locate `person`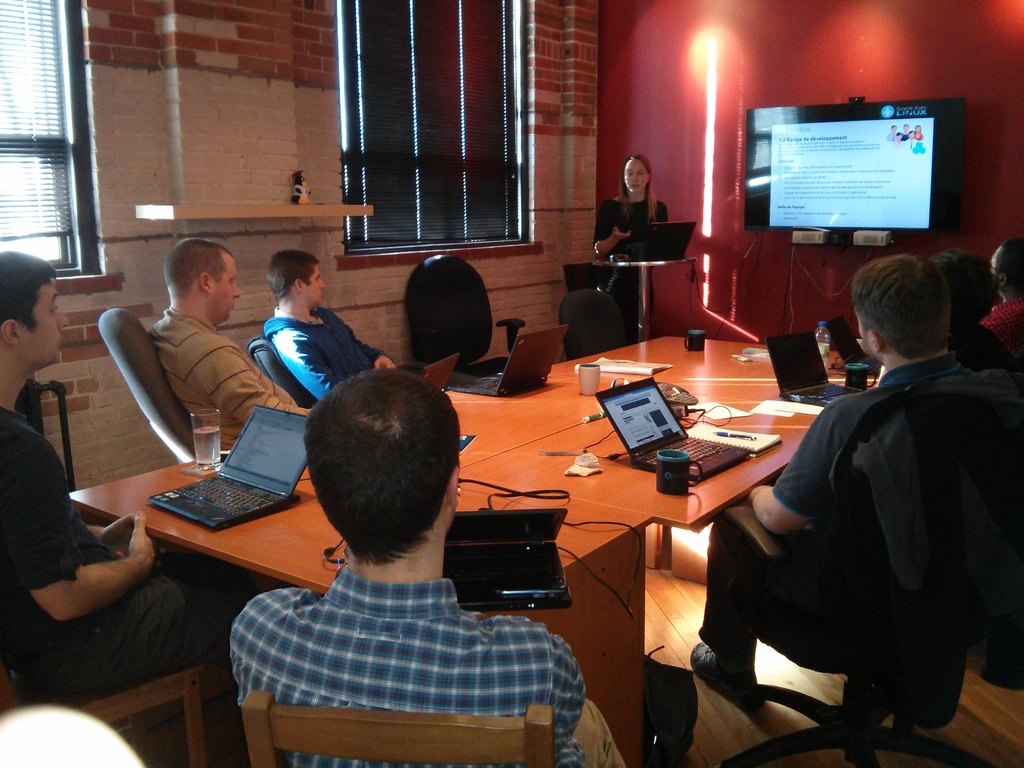
region(257, 248, 399, 405)
